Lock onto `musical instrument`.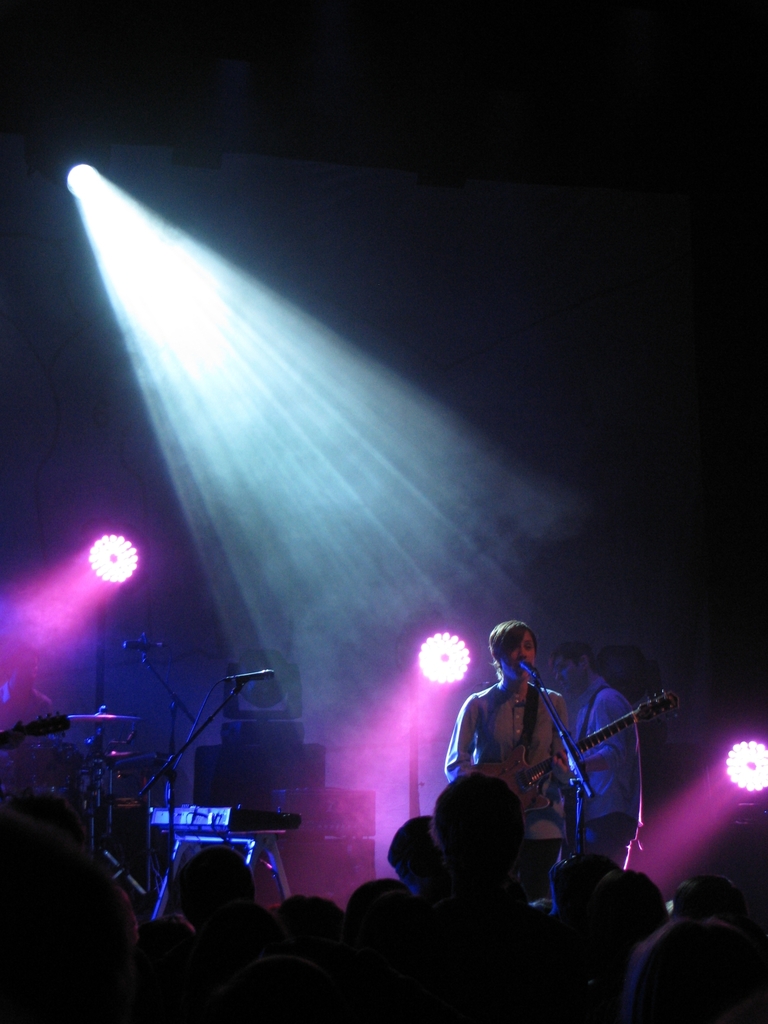
Locked: (left=474, top=660, right=662, bottom=840).
